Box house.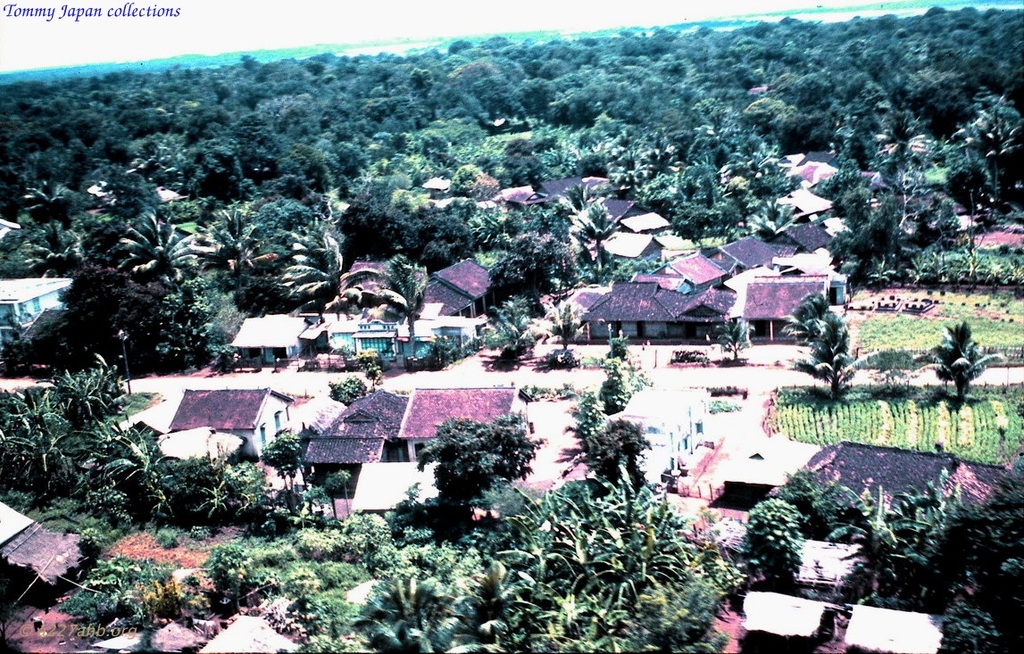
Rect(164, 389, 293, 459).
